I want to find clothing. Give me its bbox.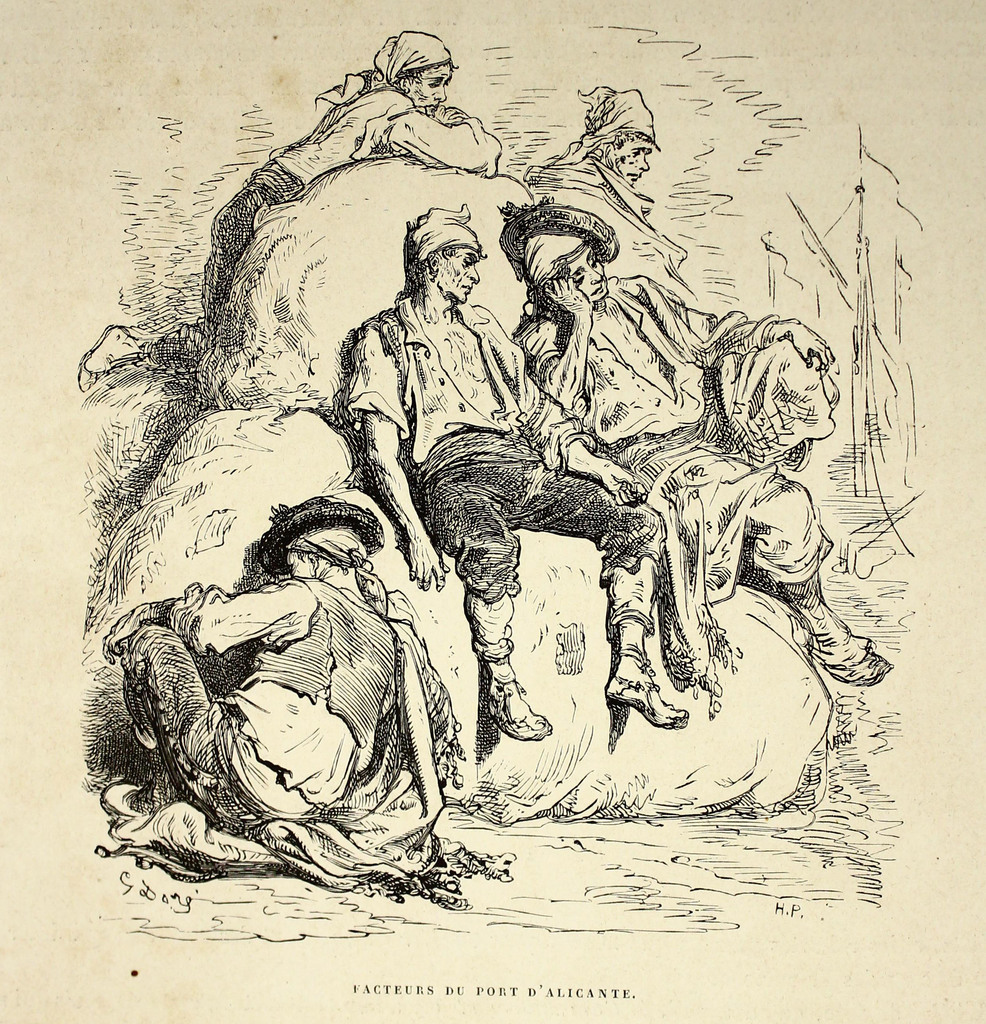
<box>343,293,665,605</box>.
